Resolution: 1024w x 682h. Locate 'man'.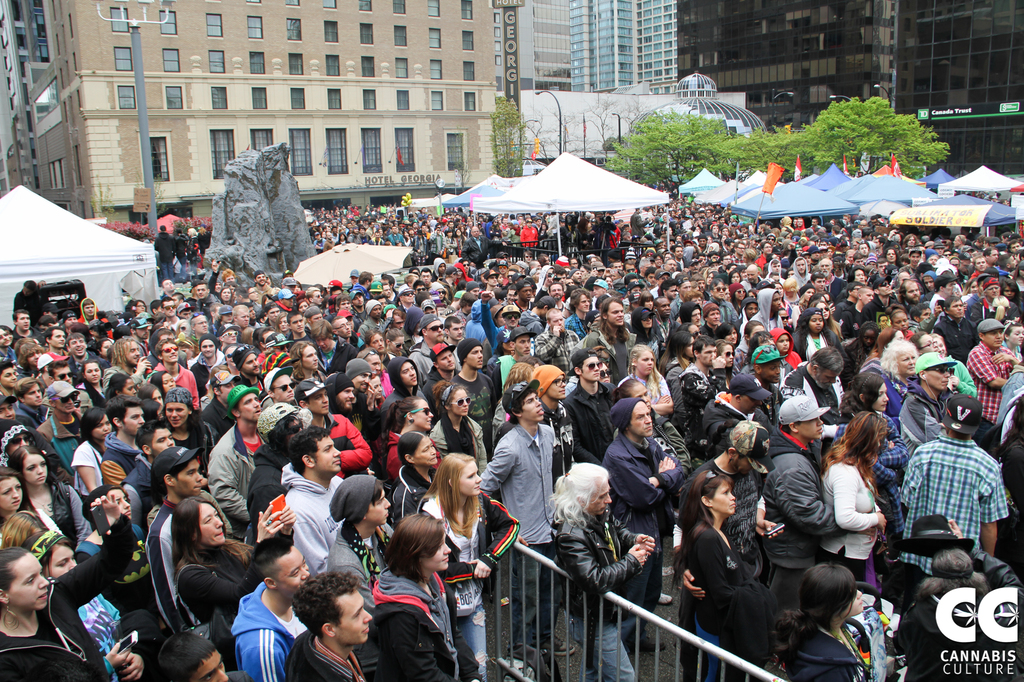
detection(870, 216, 877, 226).
